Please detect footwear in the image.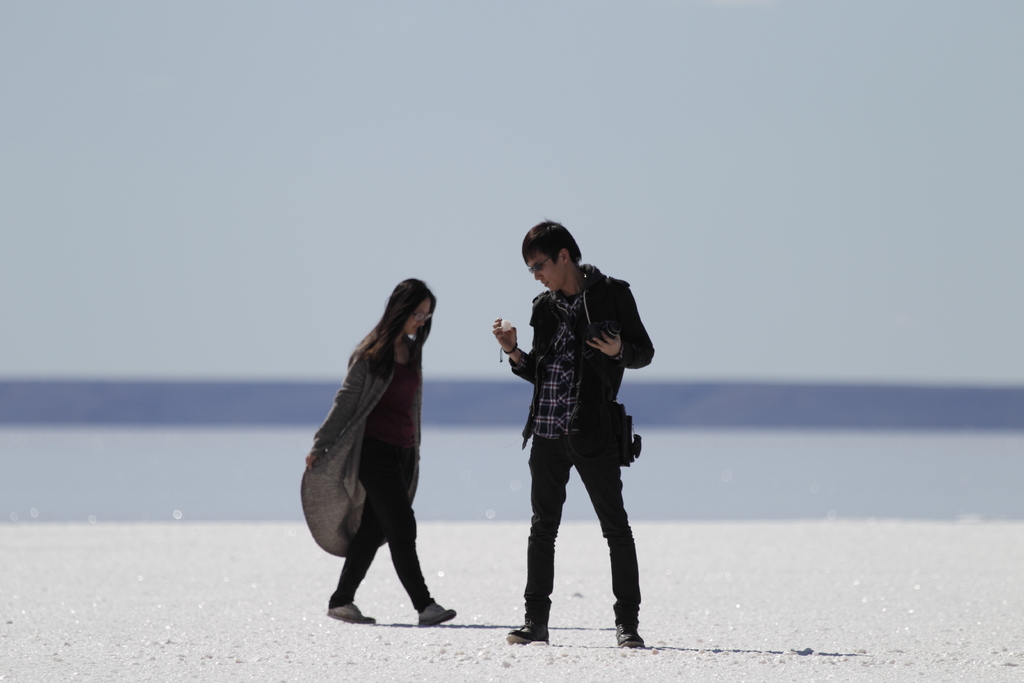
[504, 604, 554, 646].
